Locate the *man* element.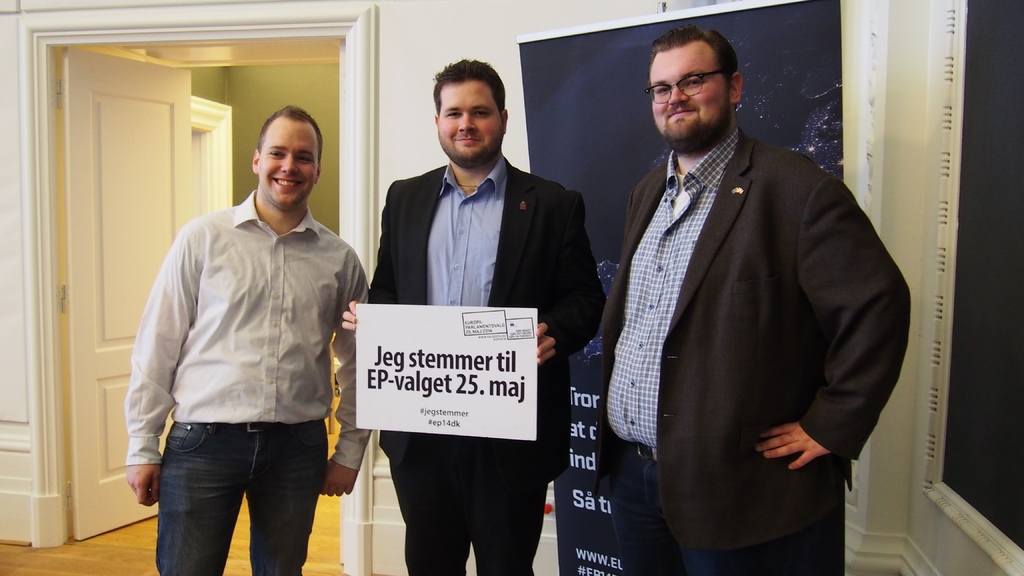
Element bbox: Rect(124, 104, 374, 575).
